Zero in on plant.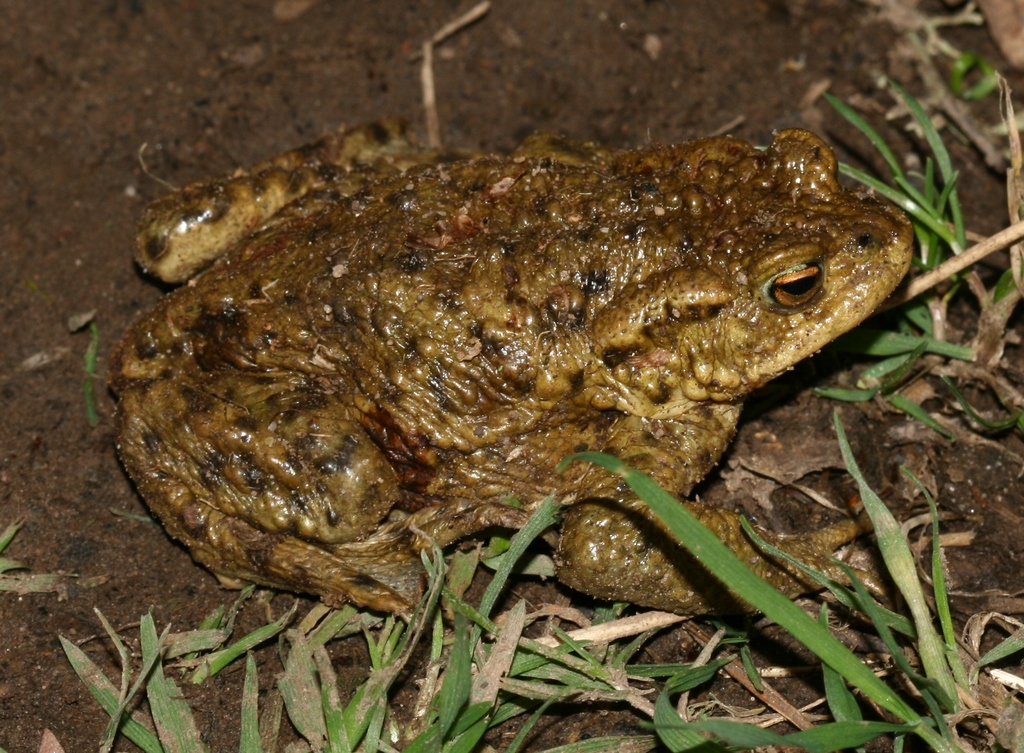
Zeroed in: (x1=143, y1=503, x2=565, y2=752).
